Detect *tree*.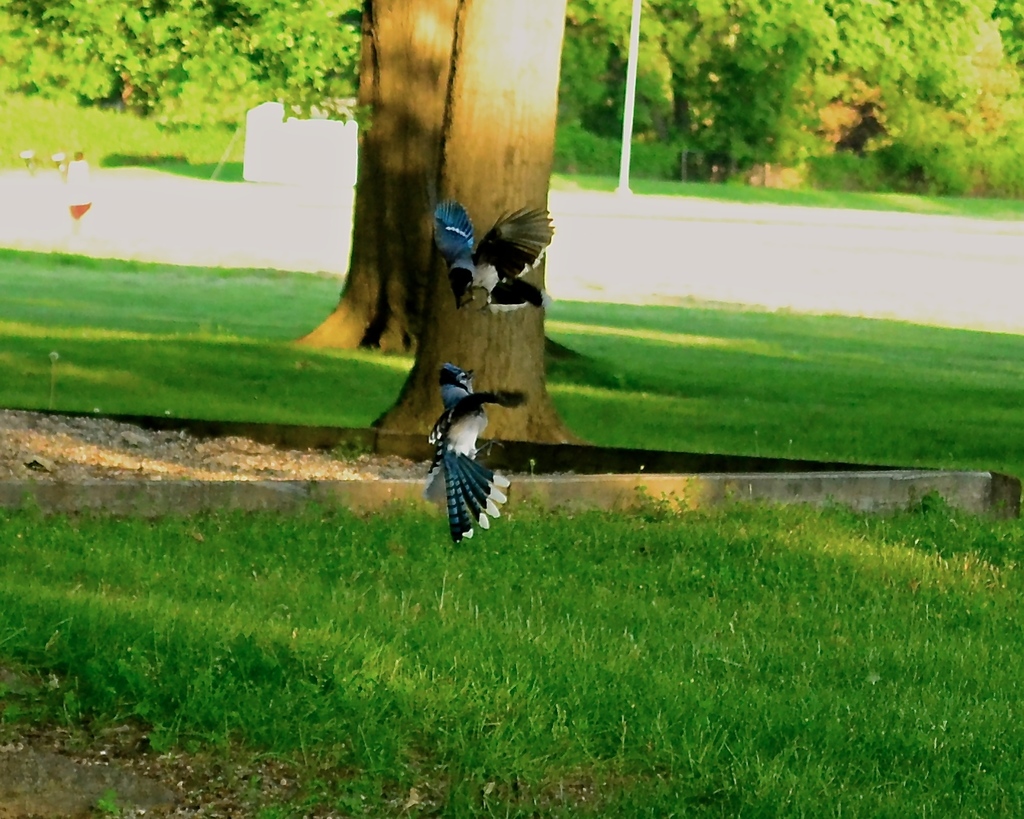
Detected at 288 0 589 368.
